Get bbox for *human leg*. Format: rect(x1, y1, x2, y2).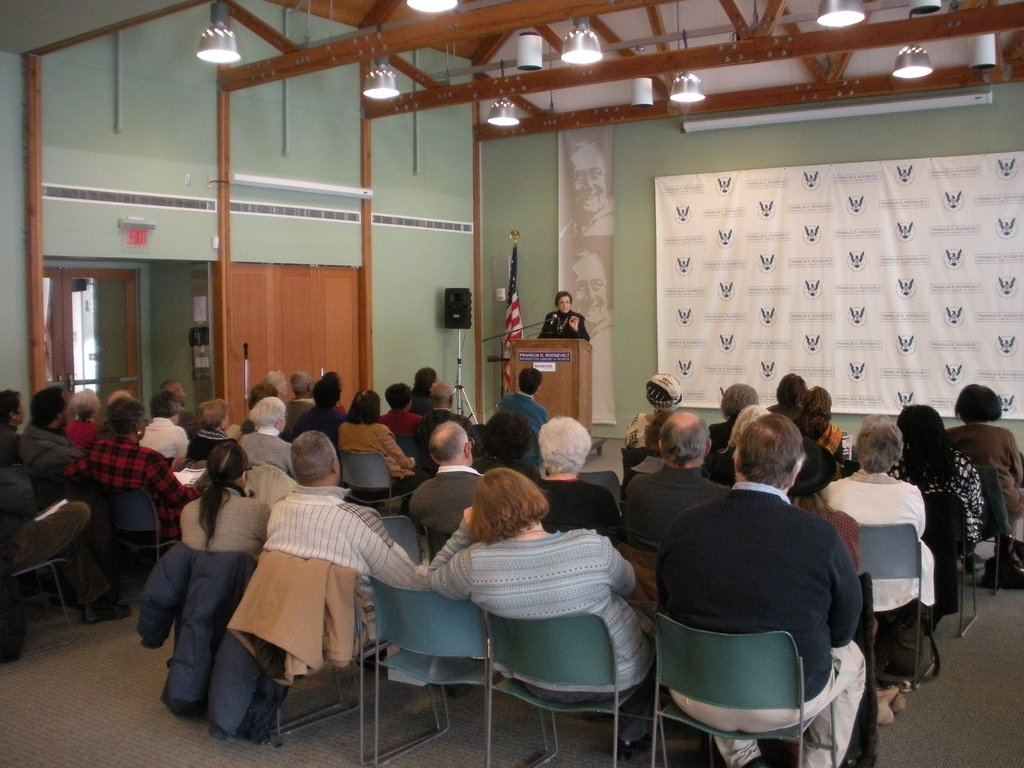
rect(15, 504, 94, 568).
